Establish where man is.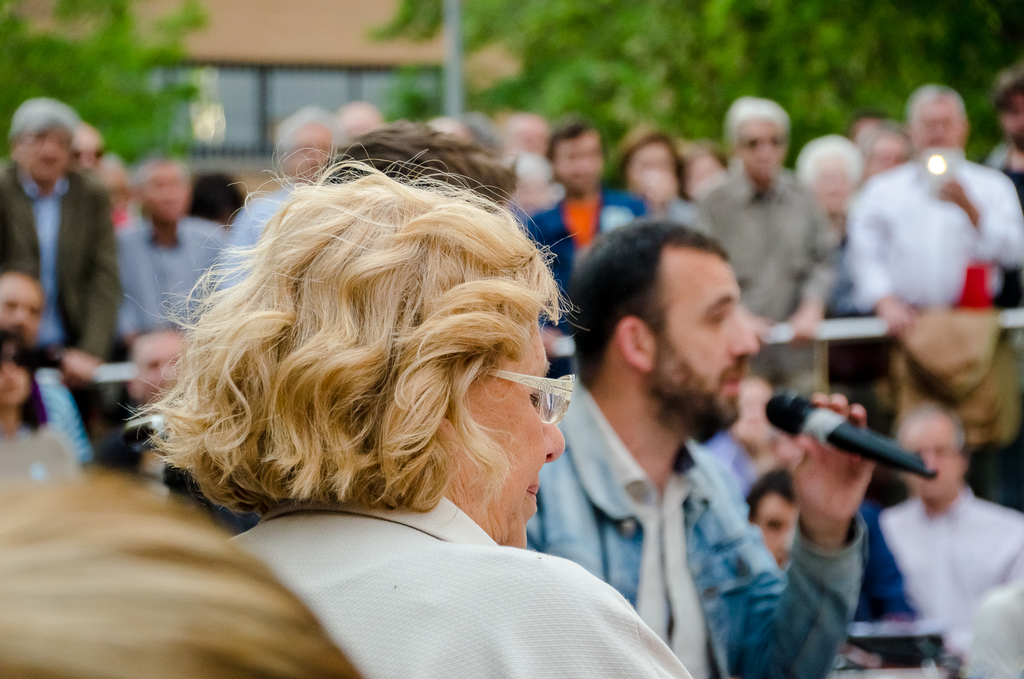
Established at bbox=[239, 105, 368, 292].
